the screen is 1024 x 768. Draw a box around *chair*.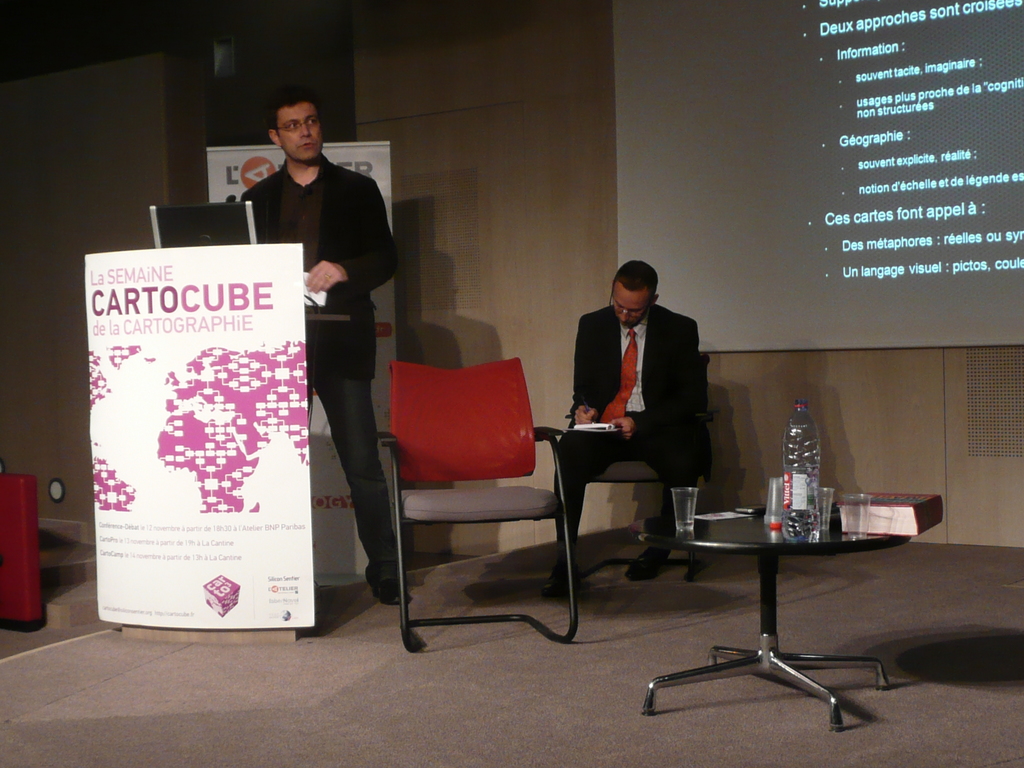
bbox=[576, 355, 718, 558].
